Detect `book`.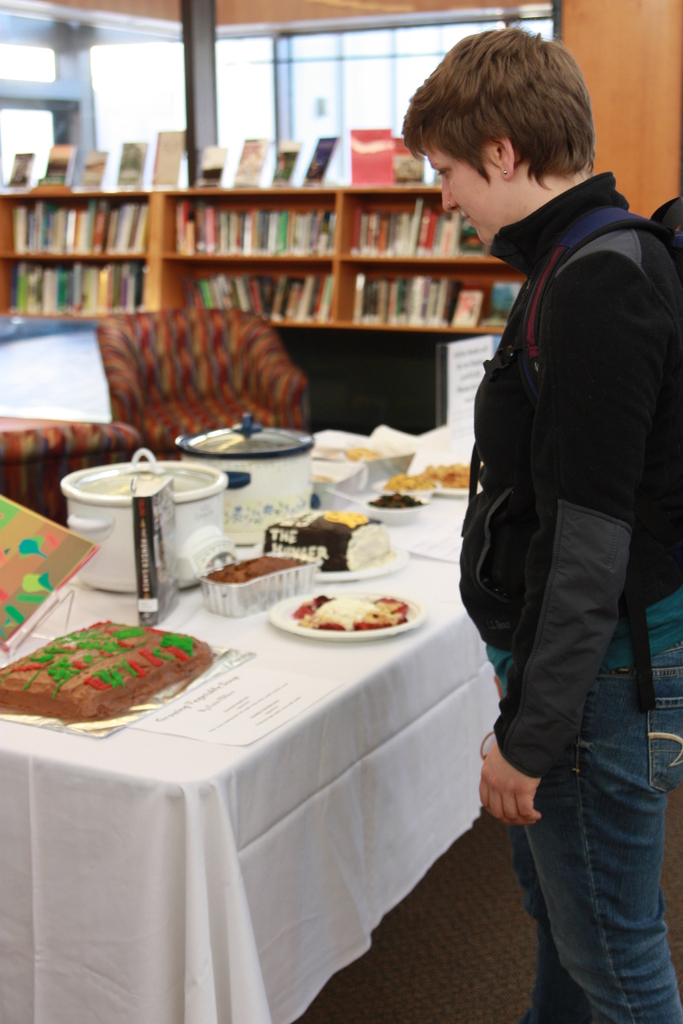
Detected at locate(272, 140, 300, 186).
